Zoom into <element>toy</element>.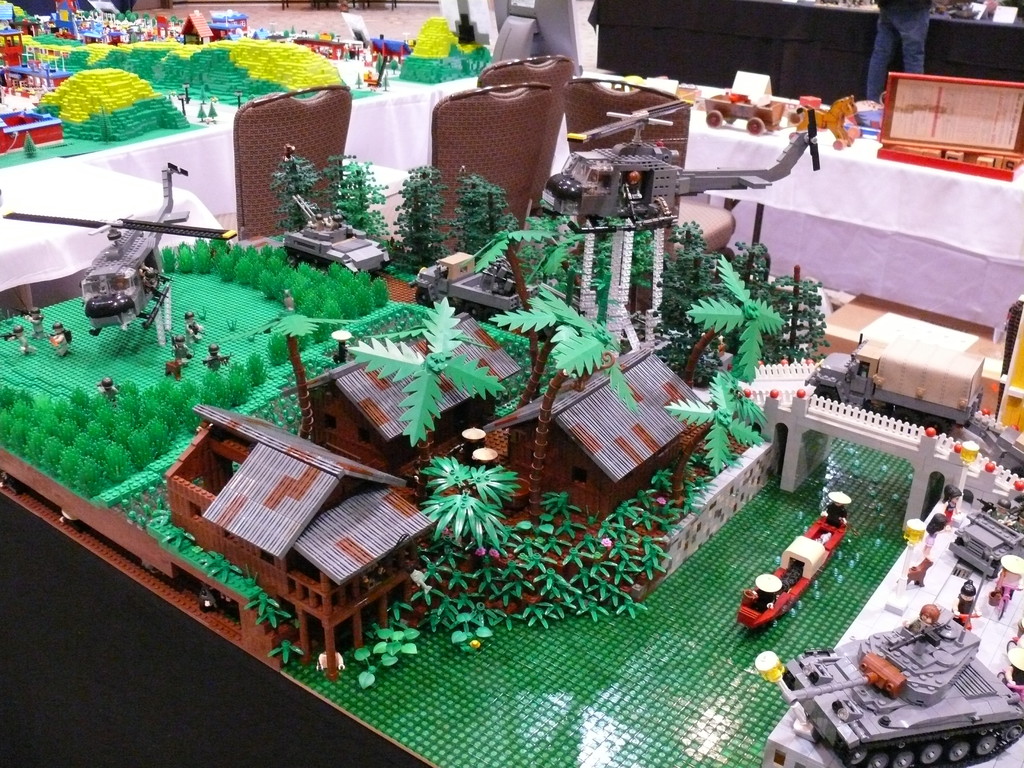
Zoom target: 706/91/785/134.
